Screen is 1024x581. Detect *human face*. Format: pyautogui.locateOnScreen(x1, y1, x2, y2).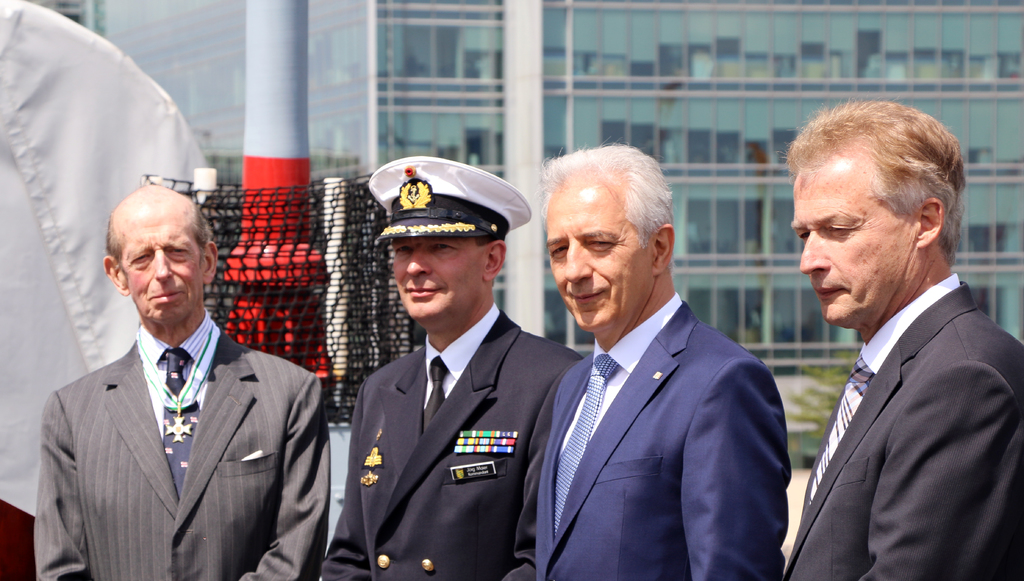
pyautogui.locateOnScreen(544, 192, 652, 329).
